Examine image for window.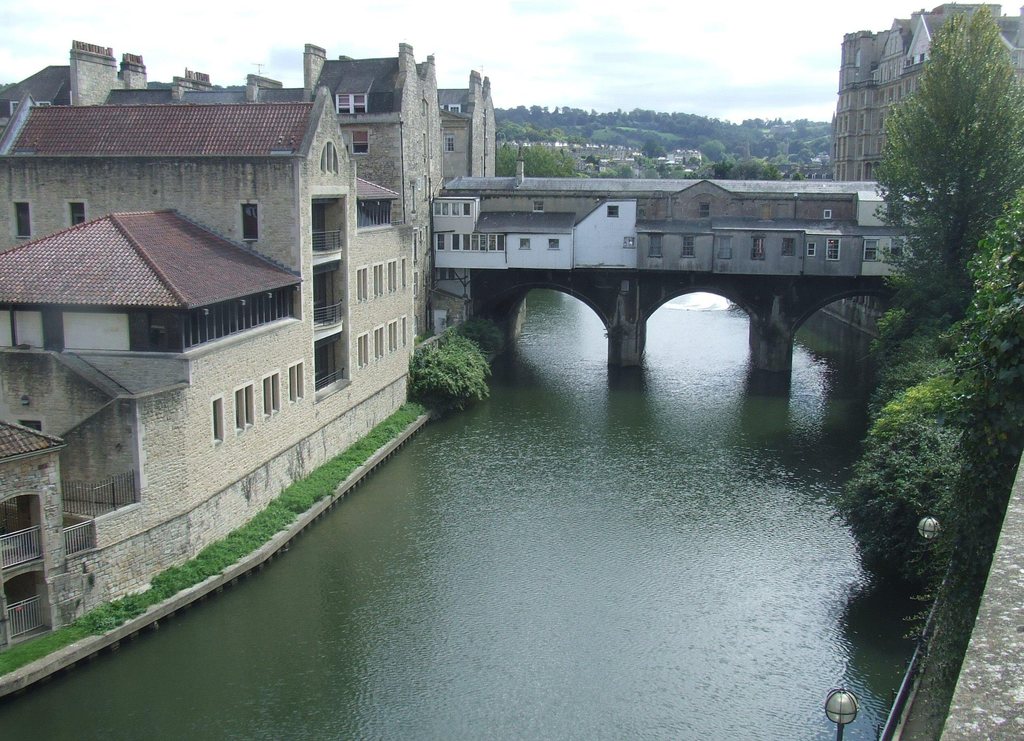
Examination result: 387,320,399,348.
